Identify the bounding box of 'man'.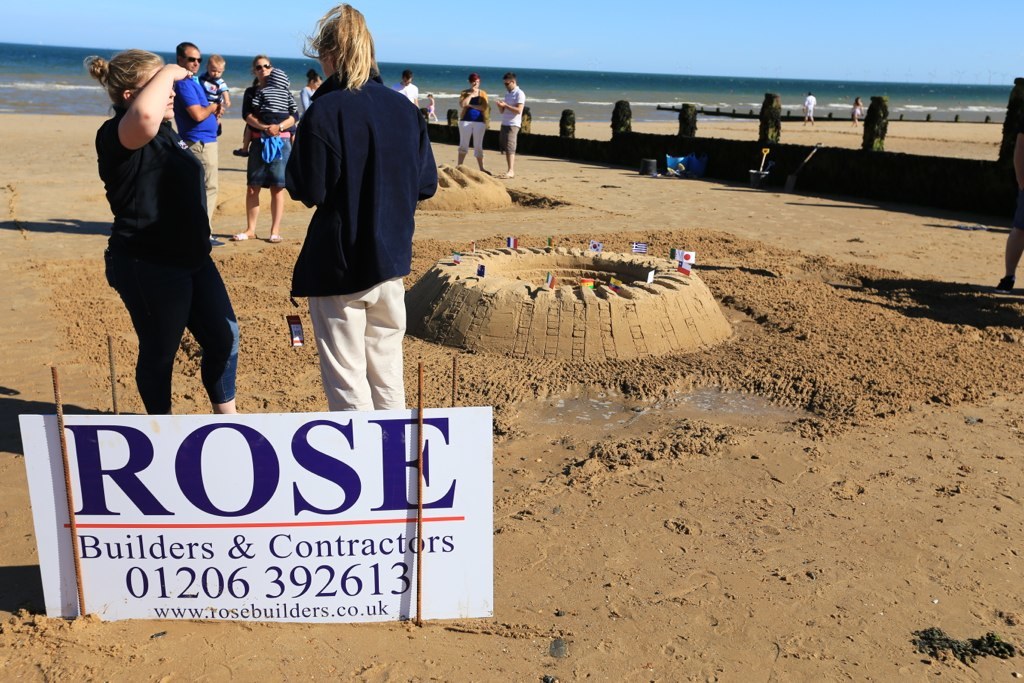
801:94:818:125.
